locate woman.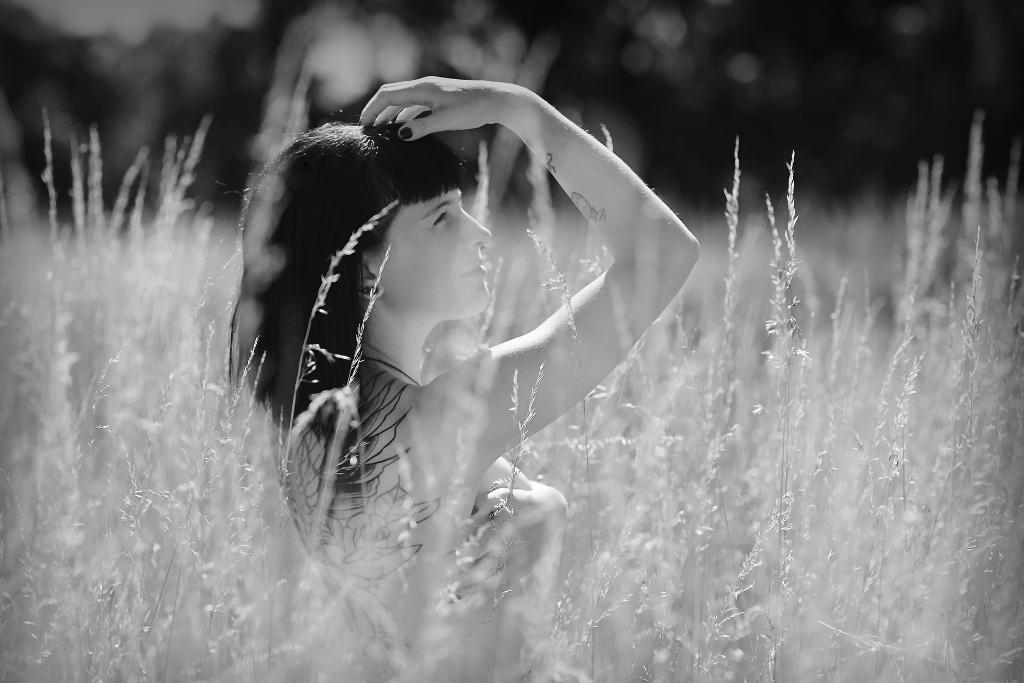
Bounding box: rect(232, 77, 698, 682).
